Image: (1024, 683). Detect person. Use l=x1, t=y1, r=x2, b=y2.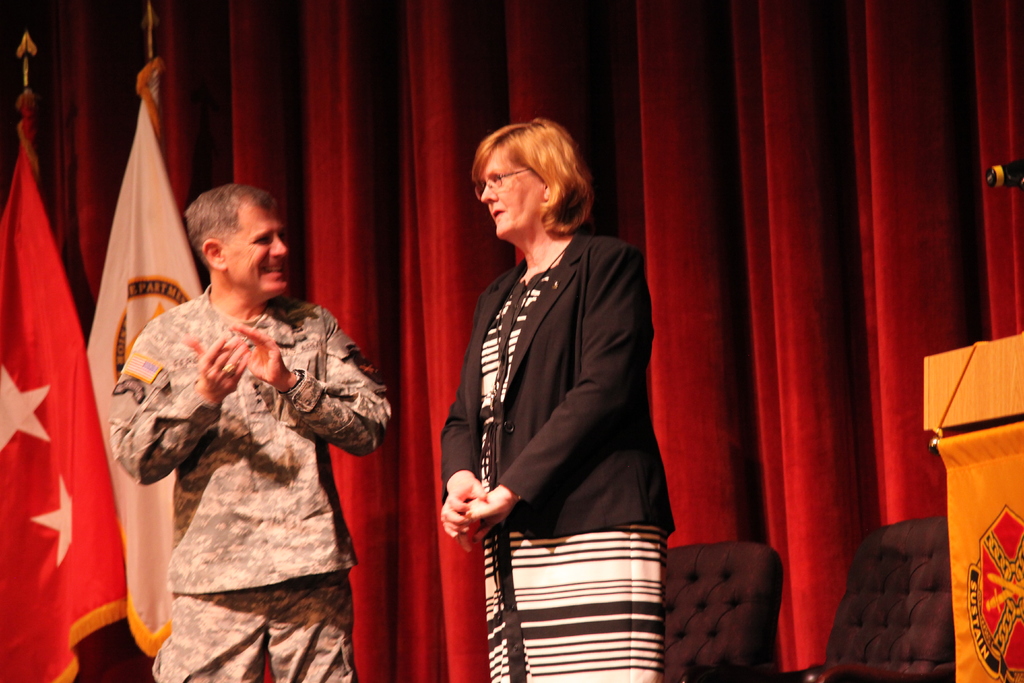
l=442, t=85, r=675, b=661.
